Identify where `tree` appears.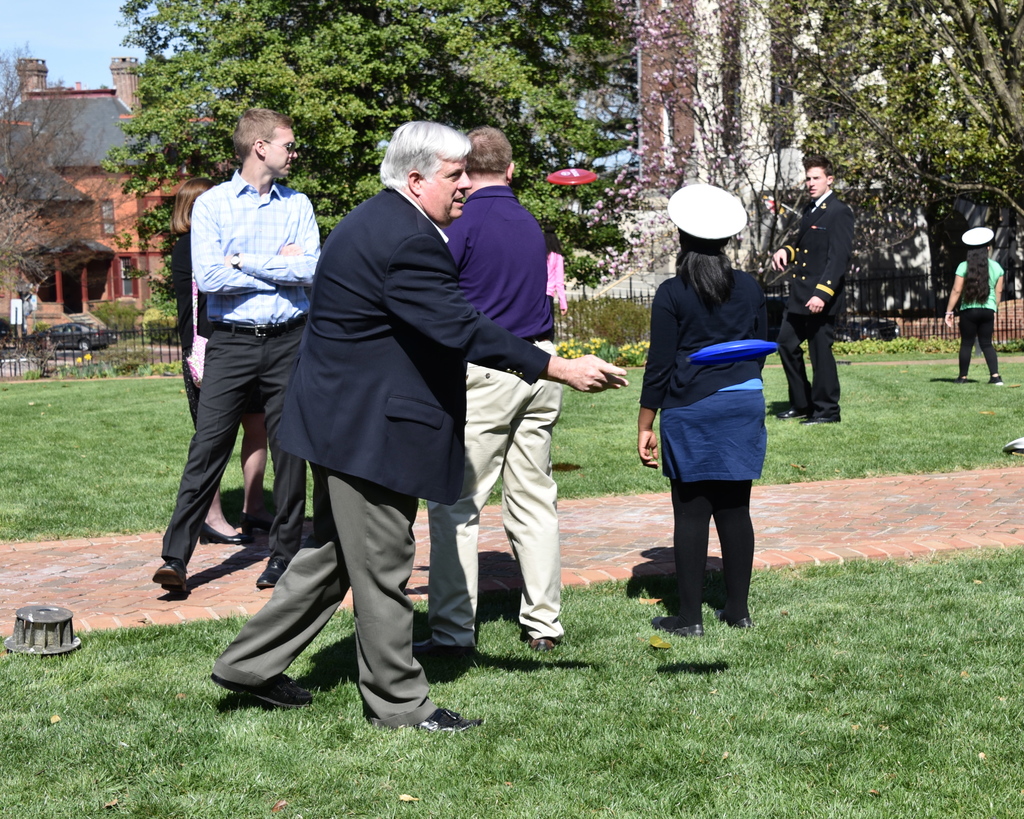
Appears at bbox=(611, 0, 813, 275).
